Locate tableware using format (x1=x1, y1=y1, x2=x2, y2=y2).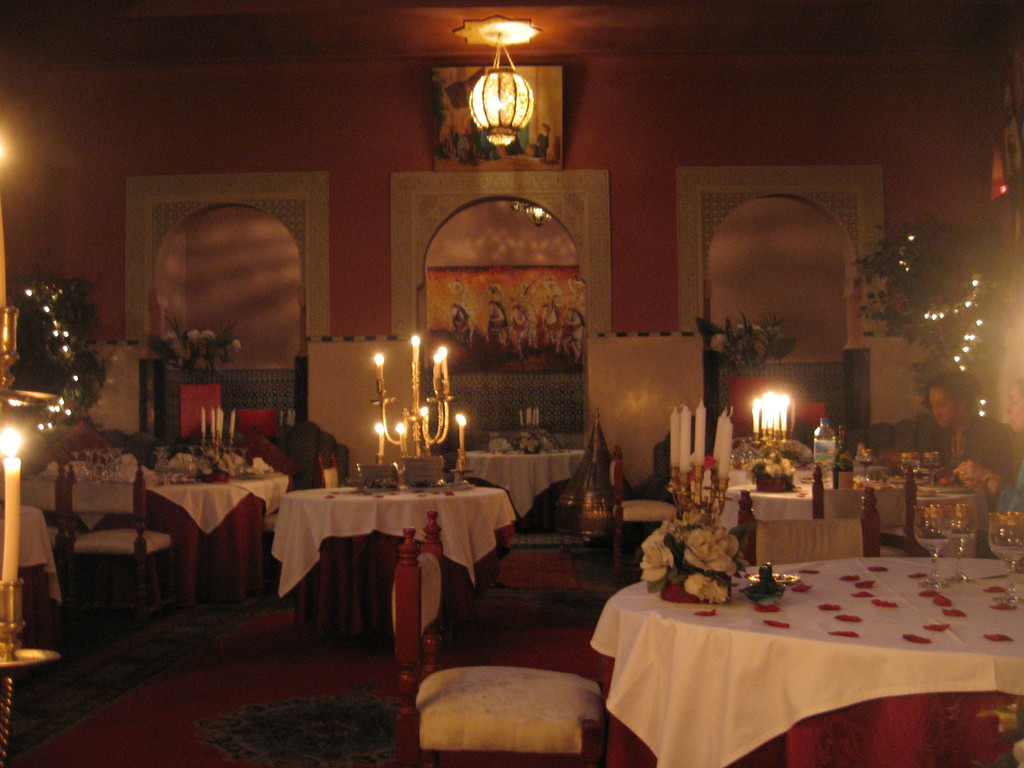
(x1=909, y1=452, x2=922, y2=486).
